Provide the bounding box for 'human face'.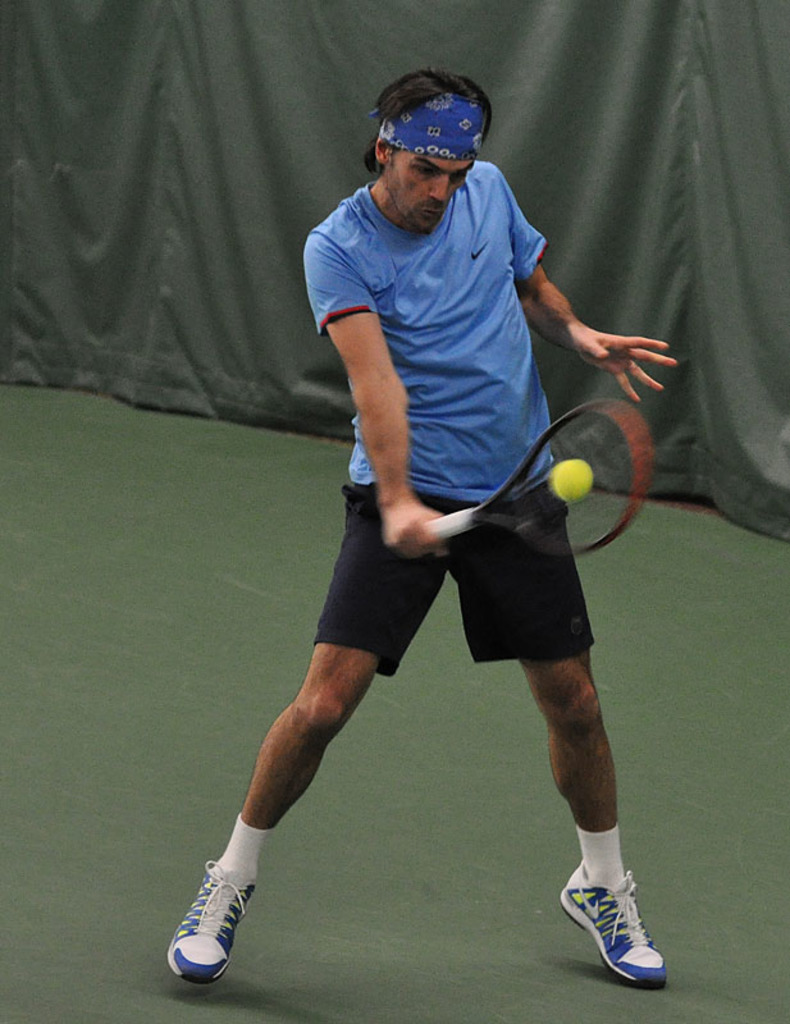
{"left": 376, "top": 148, "right": 474, "bottom": 236}.
